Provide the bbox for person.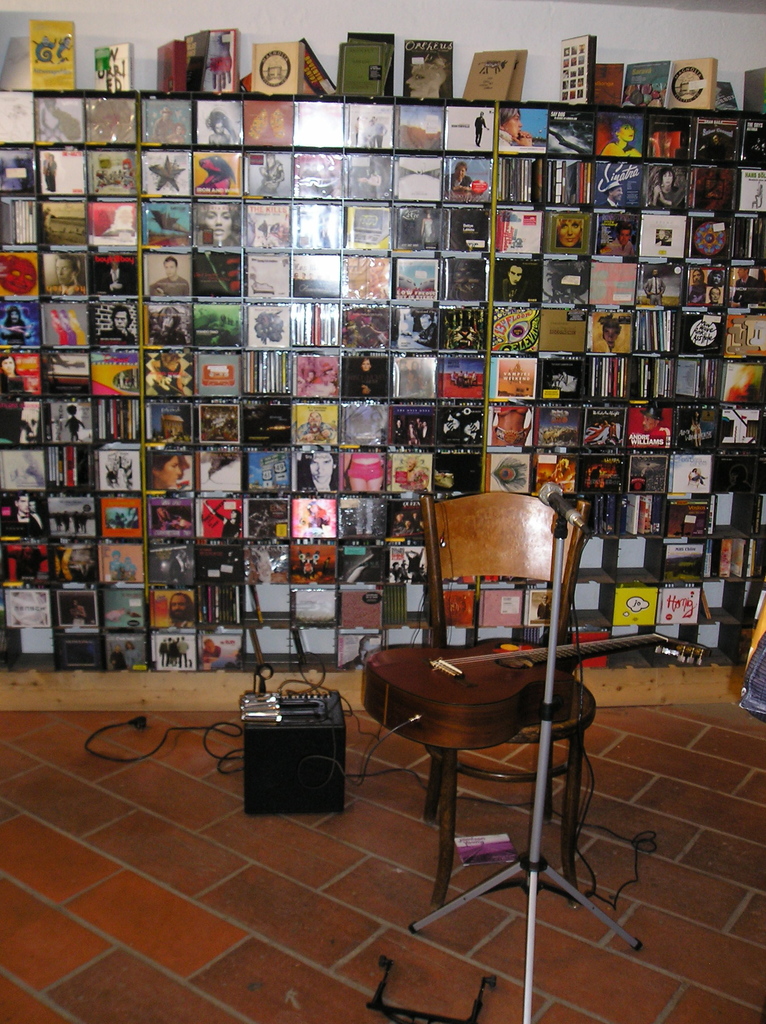
box(687, 410, 705, 447).
